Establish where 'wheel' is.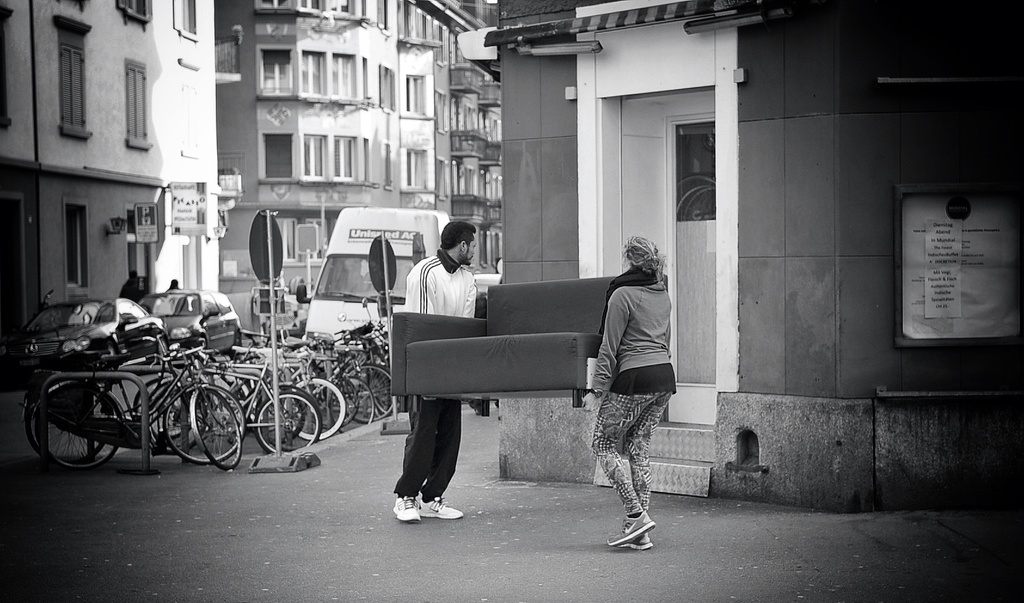
Established at 24 381 115 467.
